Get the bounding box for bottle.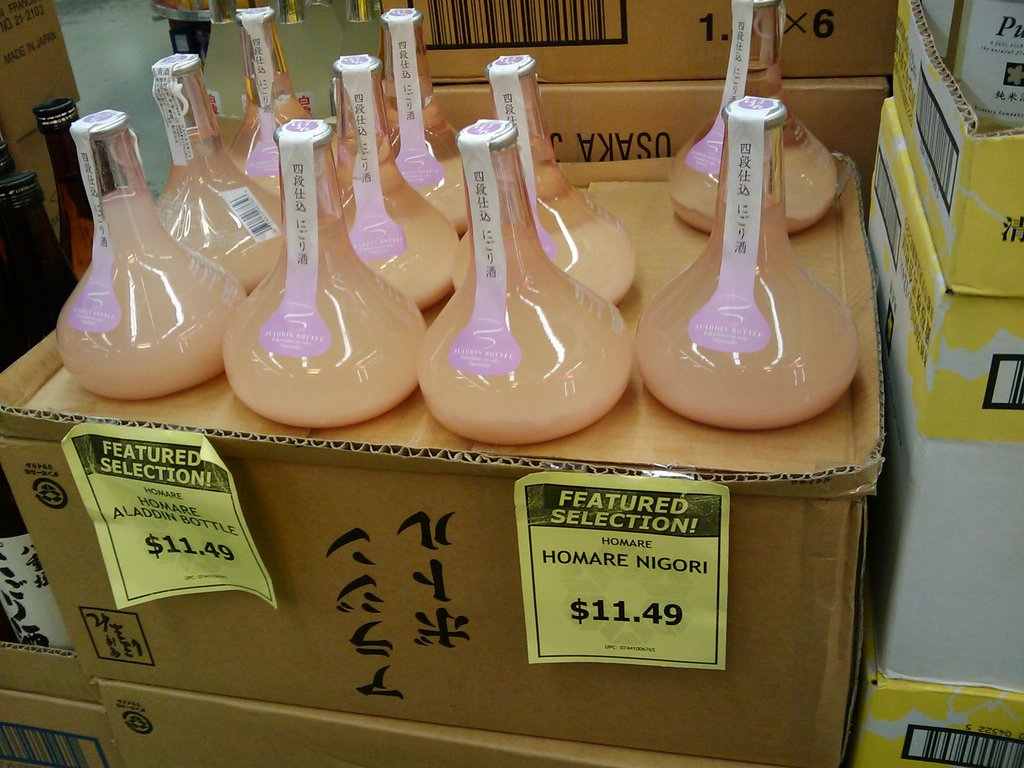
<region>0, 467, 72, 655</region>.
